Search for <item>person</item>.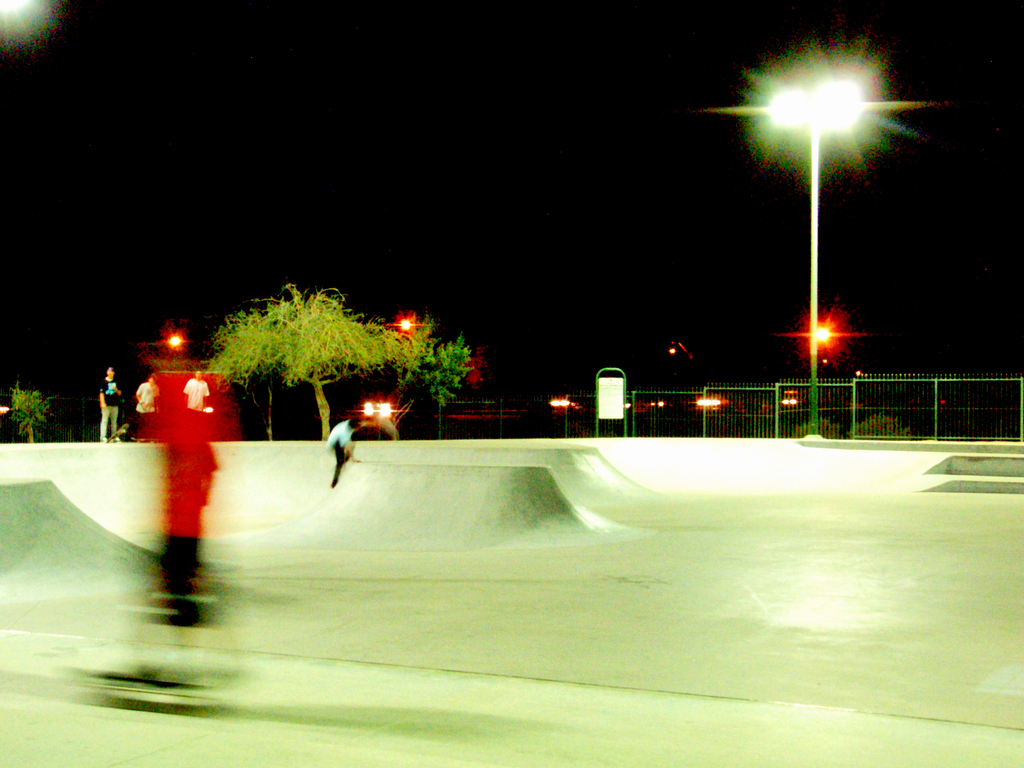
Found at (328,420,364,479).
